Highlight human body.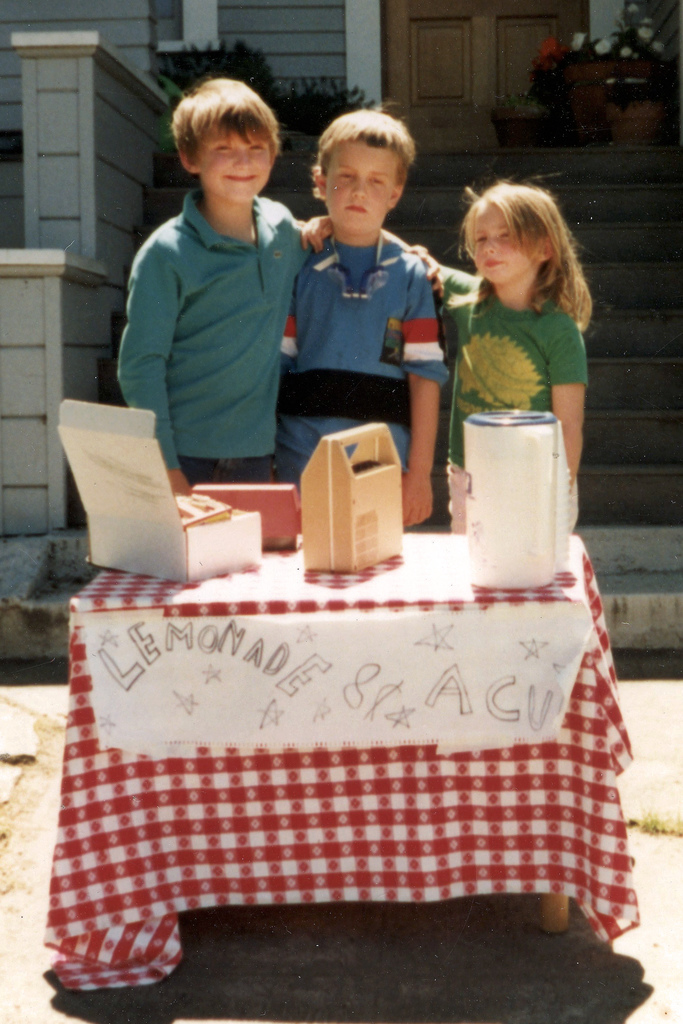
Highlighted region: BBox(433, 174, 596, 494).
